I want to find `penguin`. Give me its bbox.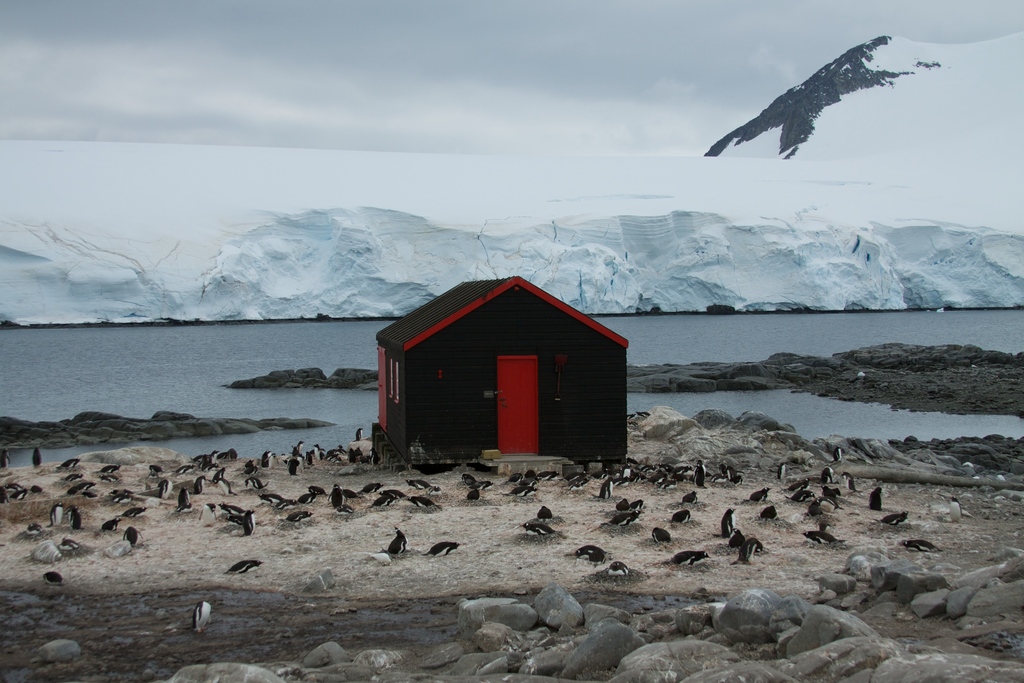
bbox(680, 491, 700, 510).
